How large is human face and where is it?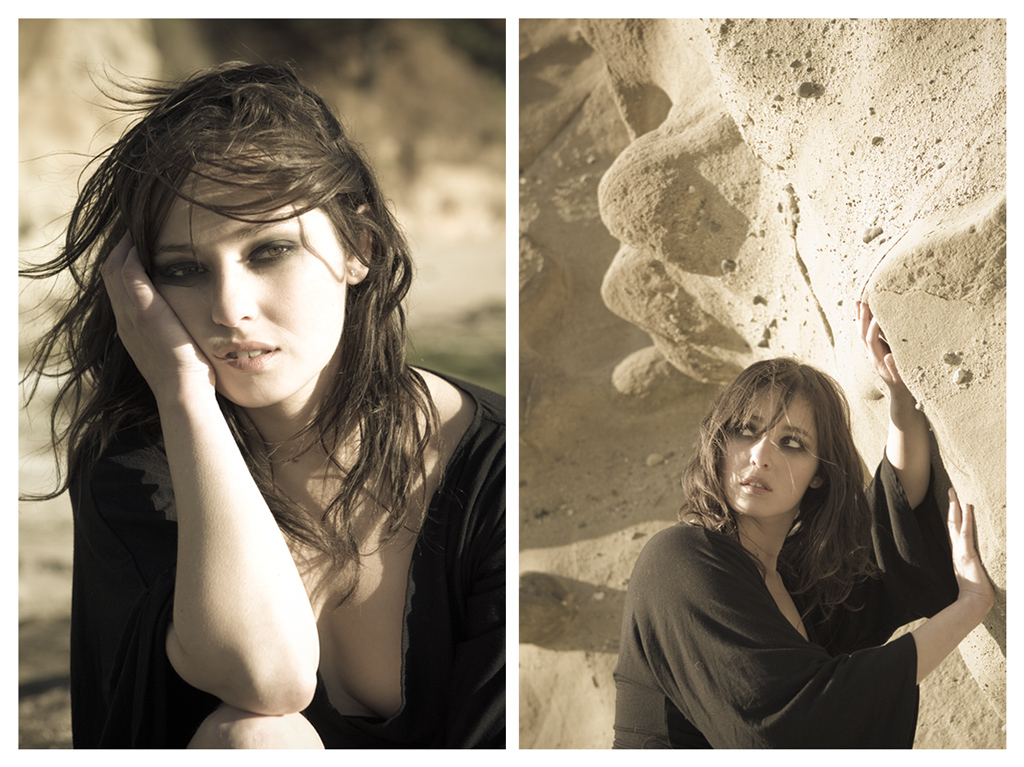
Bounding box: 155, 140, 350, 417.
